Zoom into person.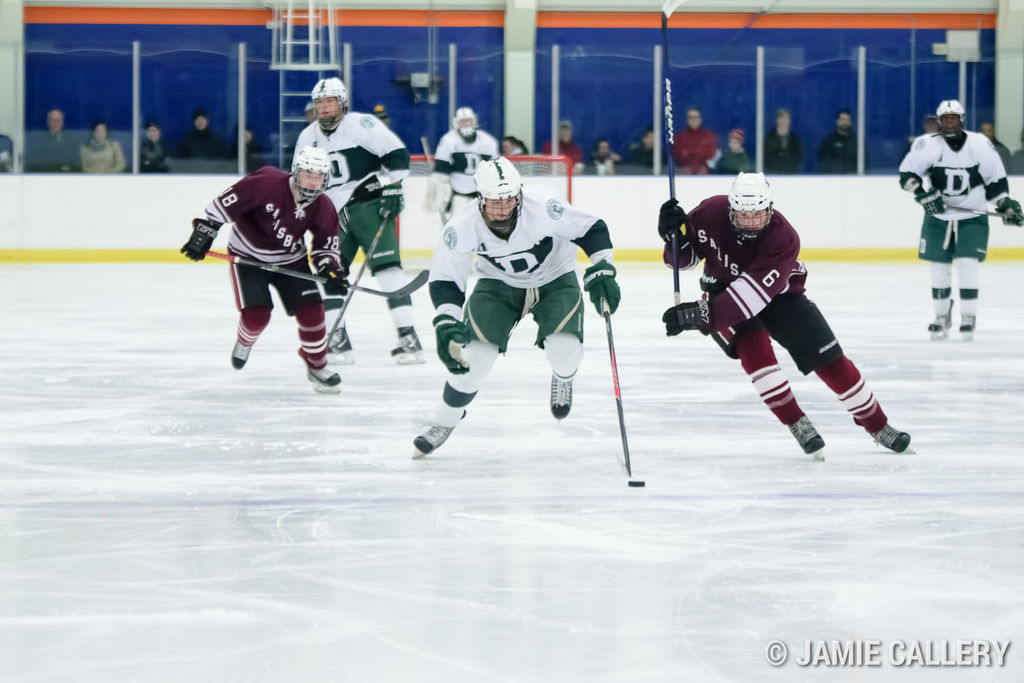
Zoom target: 125:123:180:173.
